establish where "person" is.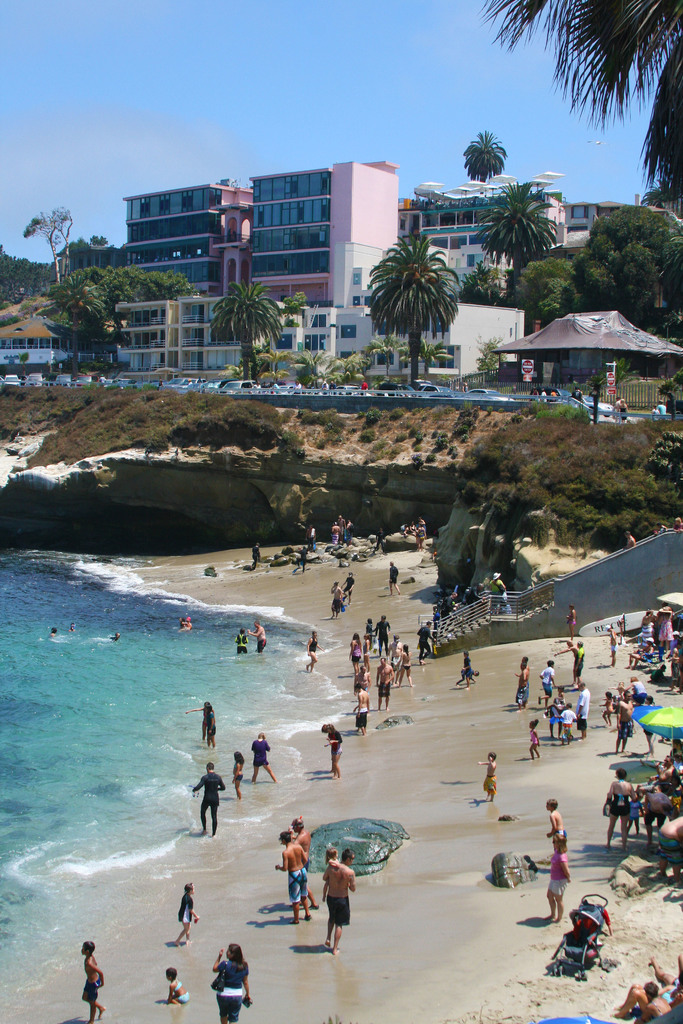
Established at <bbox>168, 966, 187, 1003</bbox>.
